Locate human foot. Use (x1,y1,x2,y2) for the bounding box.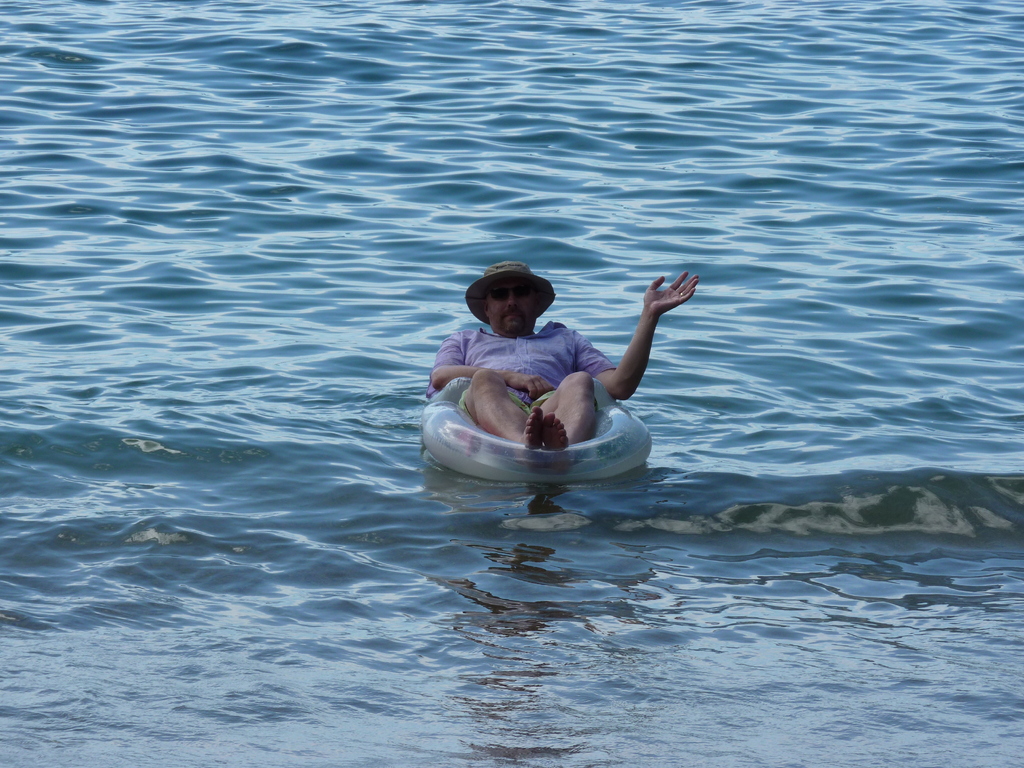
(514,406,547,461).
